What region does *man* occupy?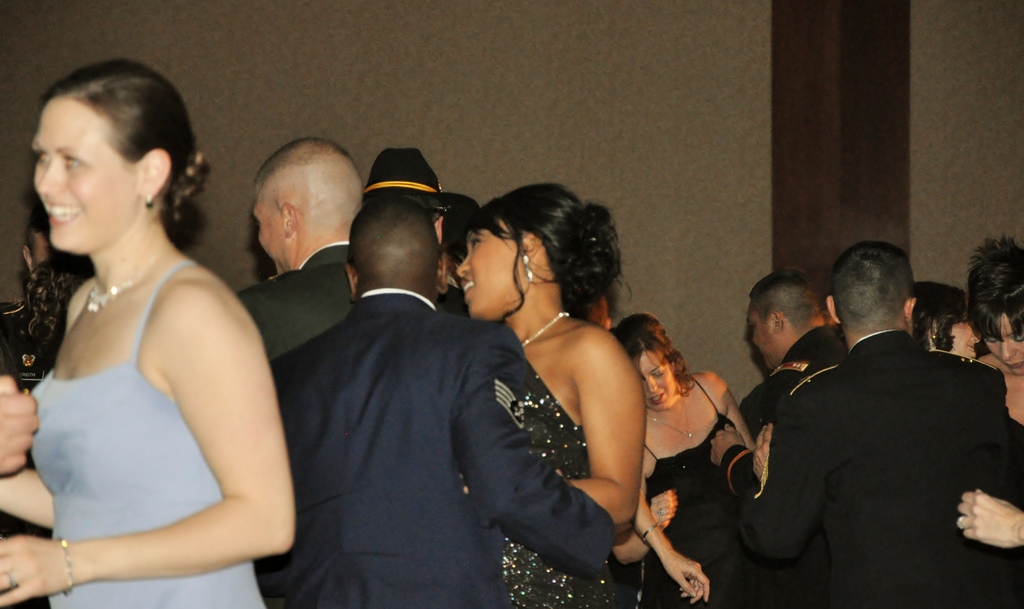
[739, 267, 844, 444].
